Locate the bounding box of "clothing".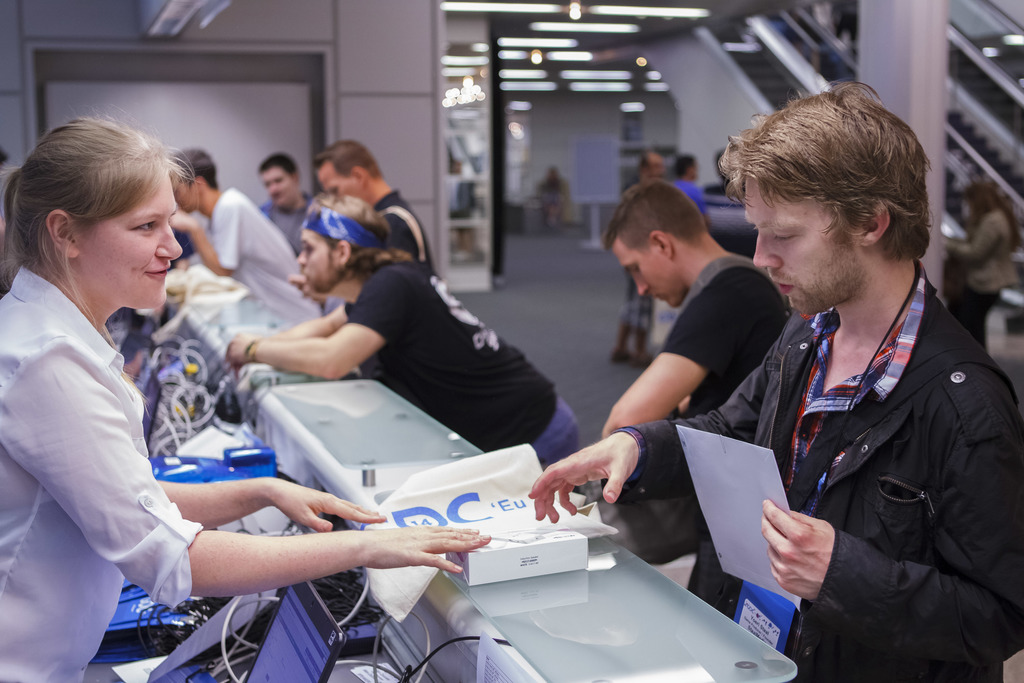
Bounding box: {"left": 364, "top": 181, "right": 430, "bottom": 273}.
